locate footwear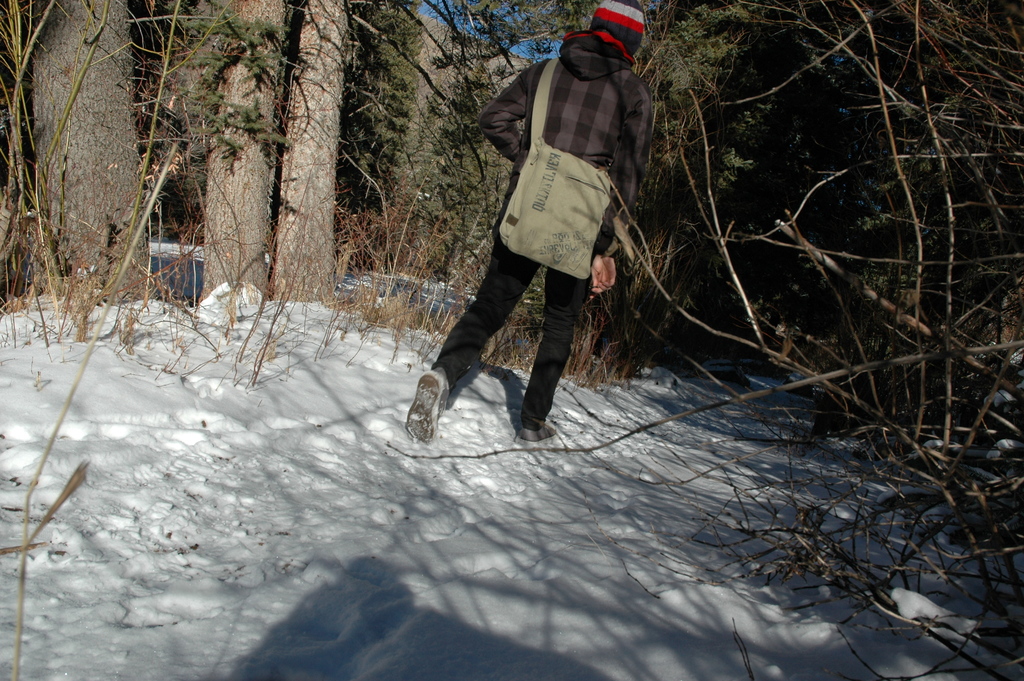
x1=517 y1=420 x2=556 y2=443
